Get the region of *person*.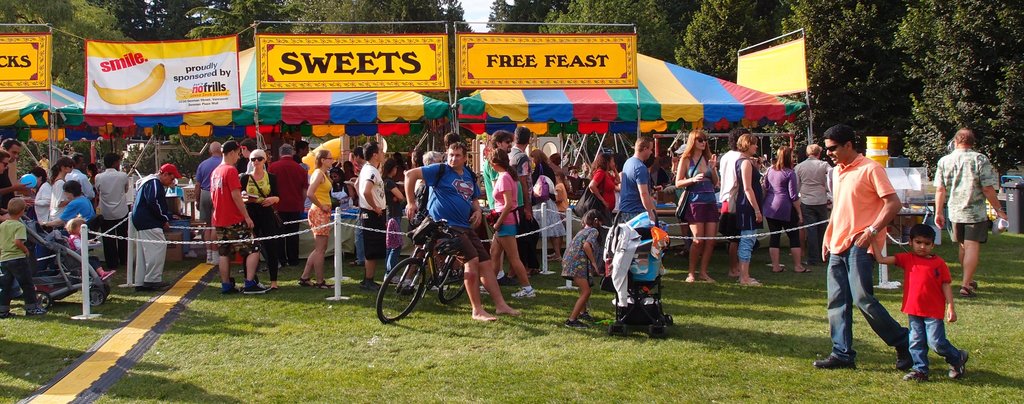
bbox(559, 206, 605, 330).
